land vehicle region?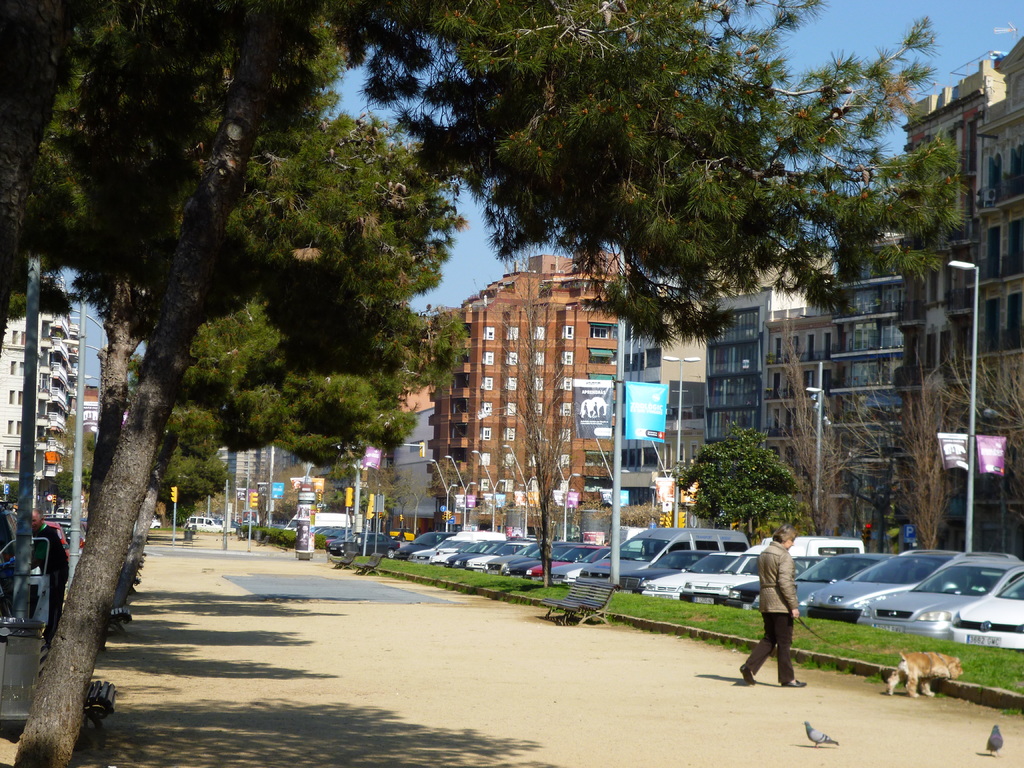
{"x1": 321, "y1": 525, "x2": 351, "y2": 541}
